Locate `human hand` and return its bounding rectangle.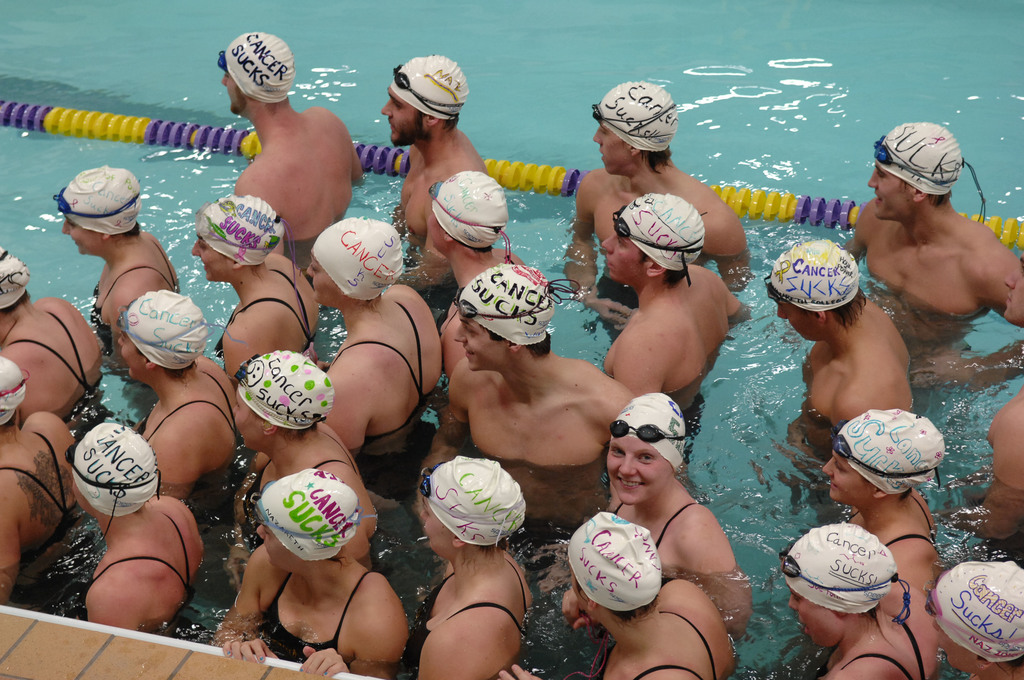
BBox(298, 646, 349, 677).
